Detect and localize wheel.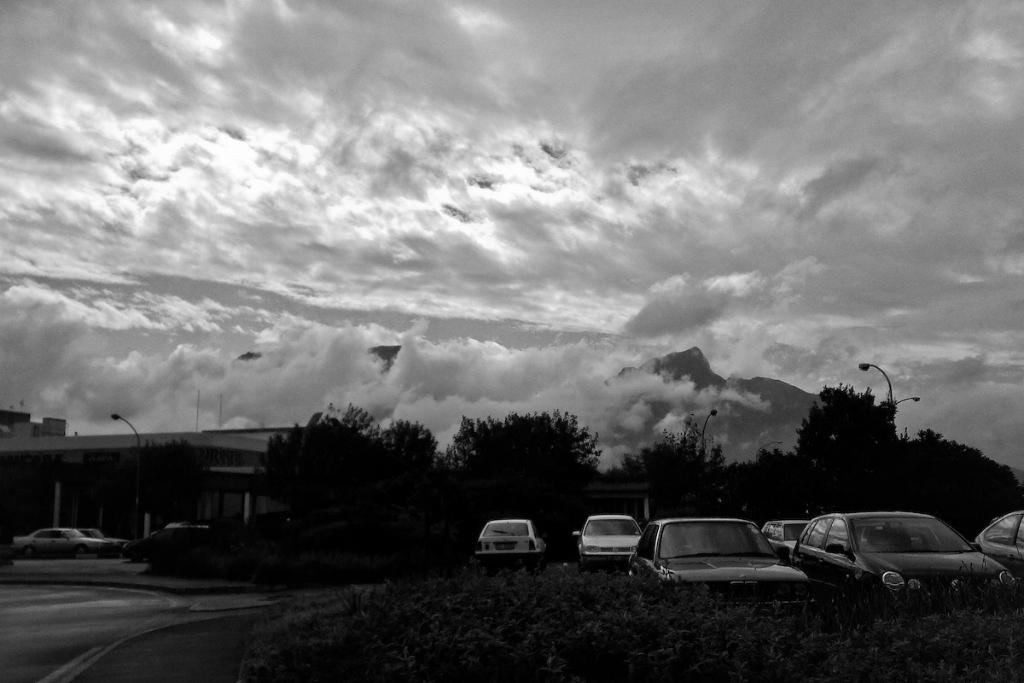
Localized at [27,546,37,560].
